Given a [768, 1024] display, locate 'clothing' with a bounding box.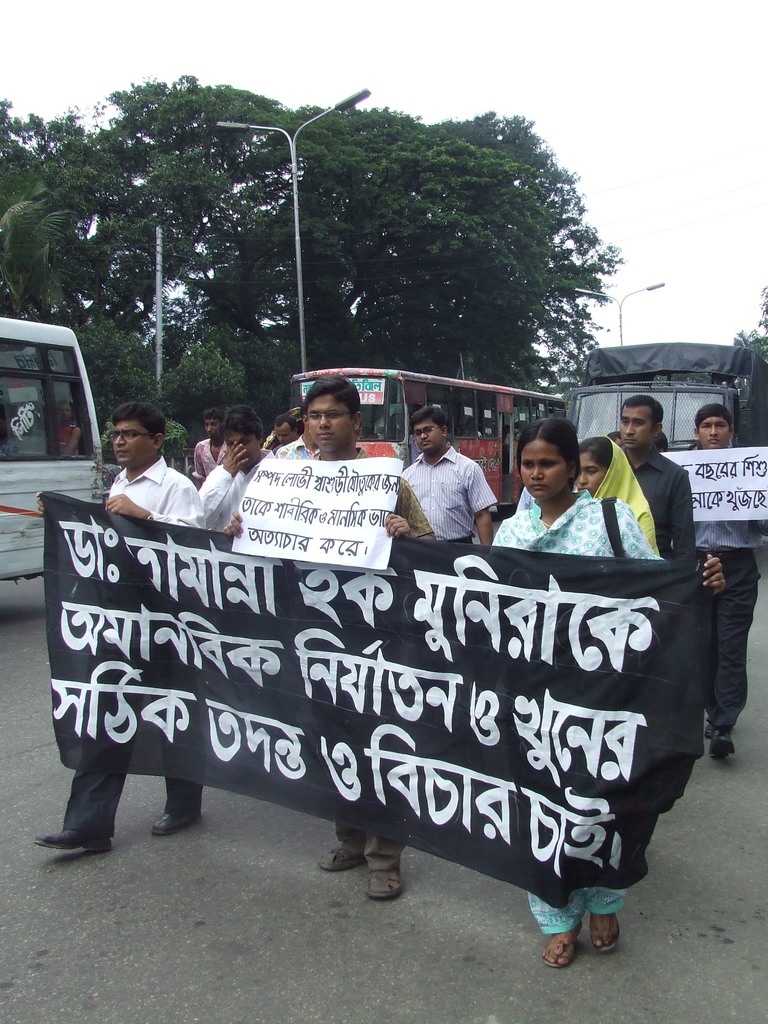
Located: bbox(500, 498, 636, 939).
